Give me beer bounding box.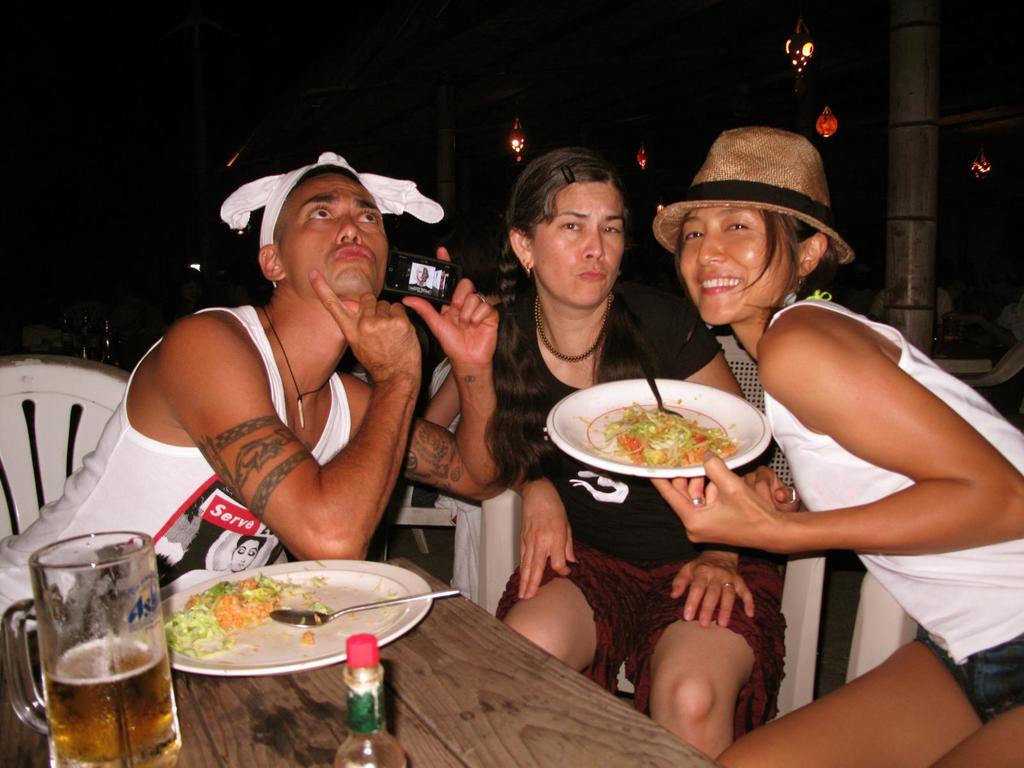
BBox(324, 634, 417, 767).
